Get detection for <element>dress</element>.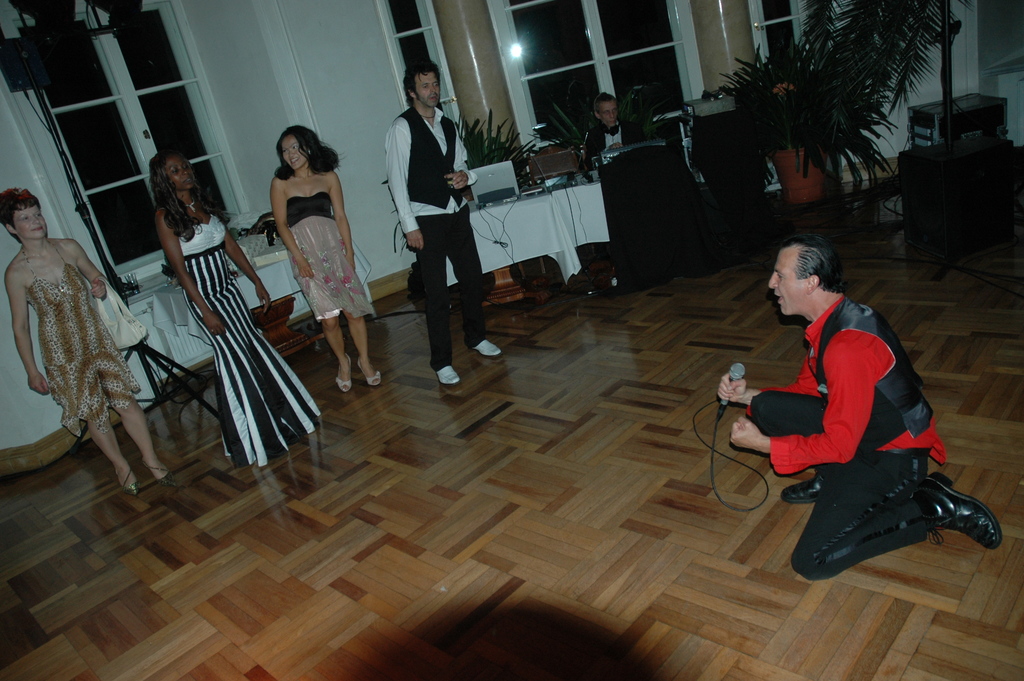
Detection: 285/191/379/316.
